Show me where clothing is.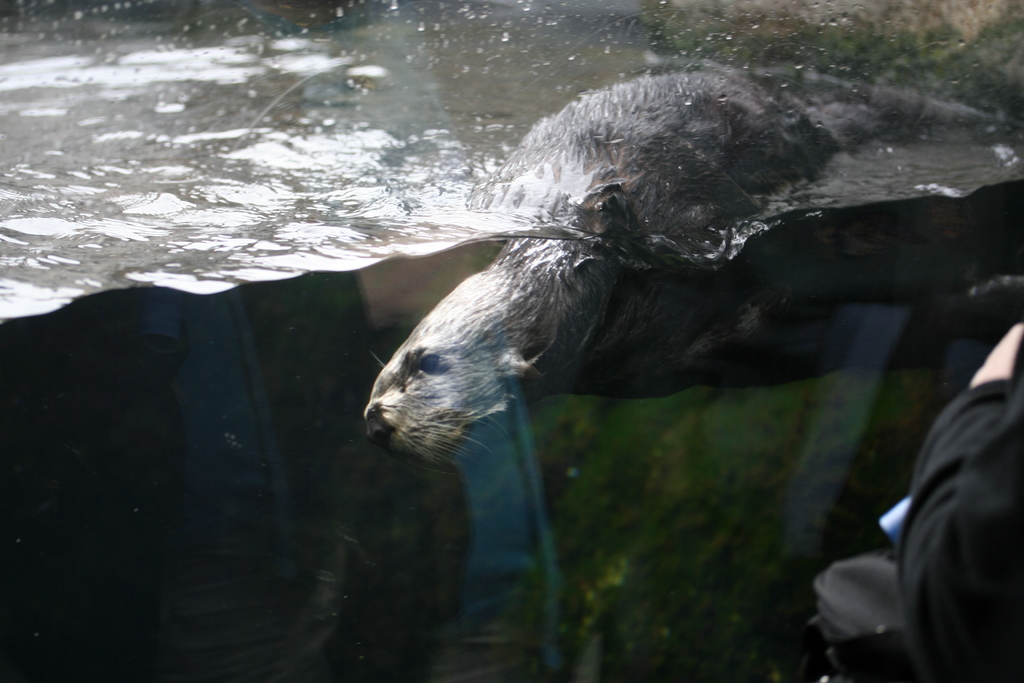
clothing is at <bbox>818, 323, 1023, 682</bbox>.
